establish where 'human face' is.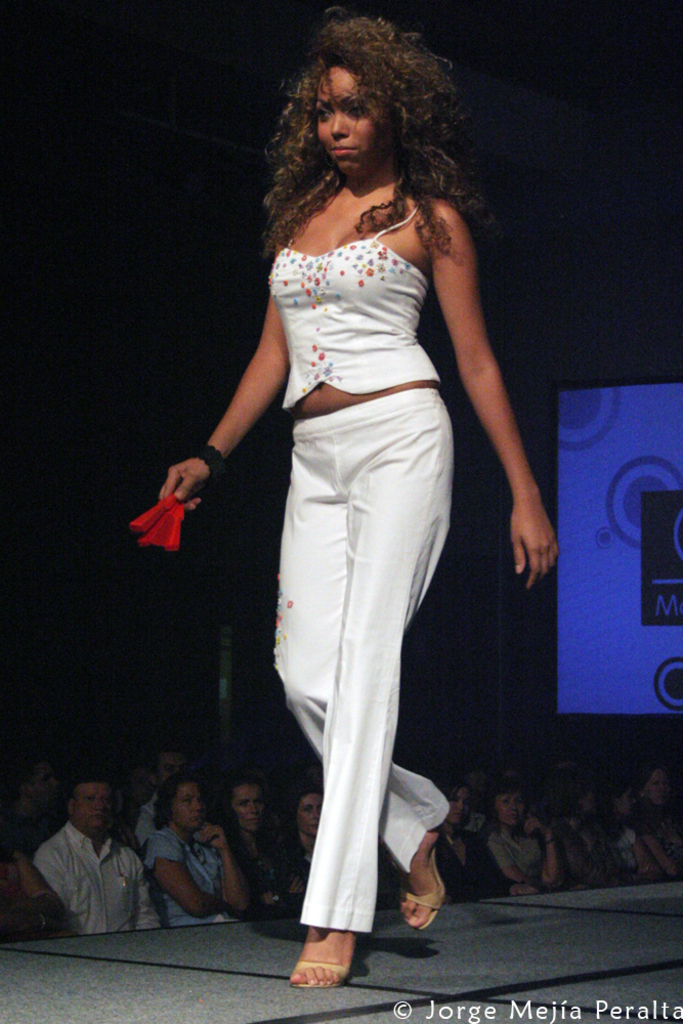
Established at l=232, t=787, r=264, b=839.
